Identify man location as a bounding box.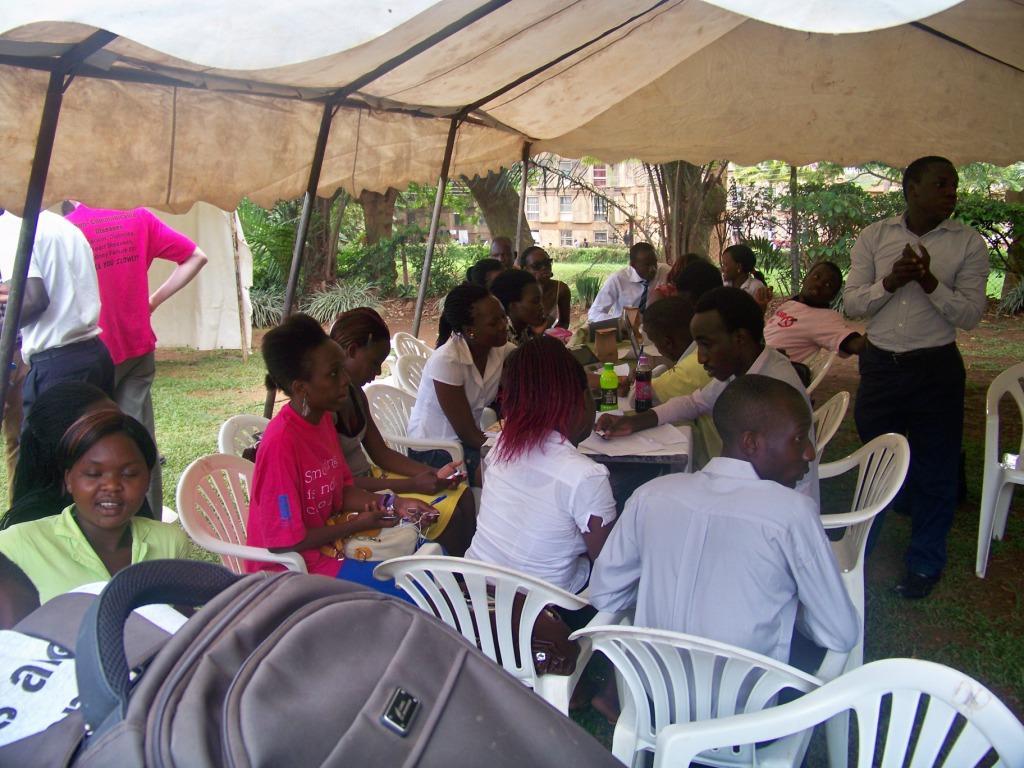
x1=0, y1=190, x2=105, y2=522.
